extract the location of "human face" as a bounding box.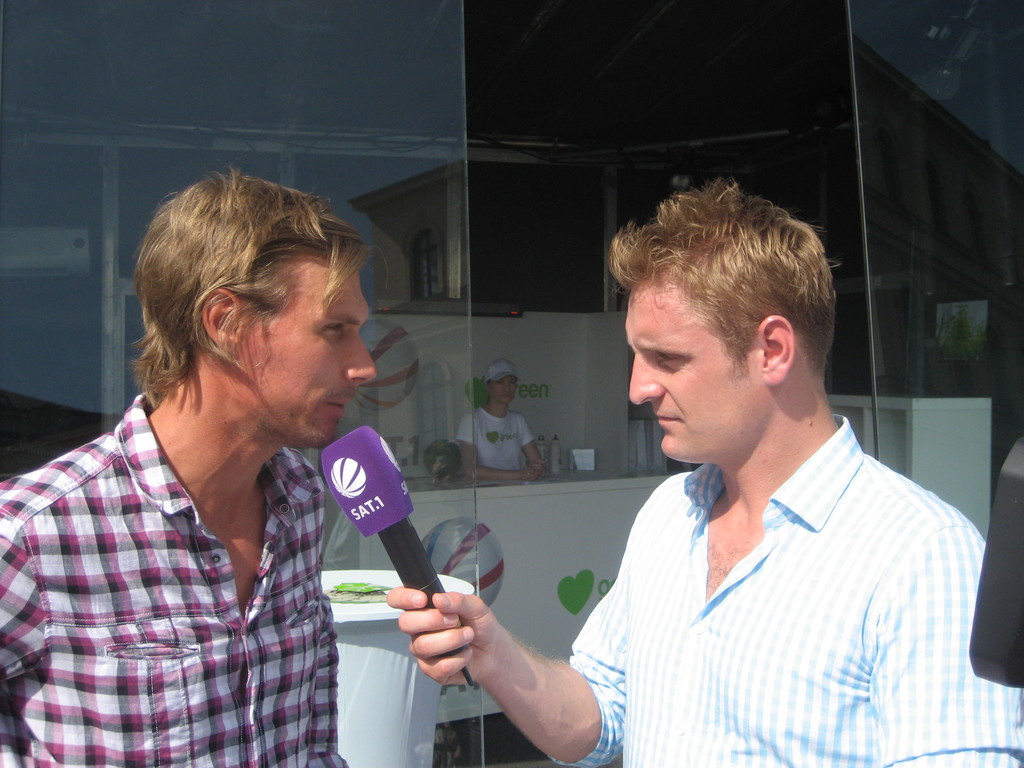
{"x1": 237, "y1": 252, "x2": 374, "y2": 450}.
